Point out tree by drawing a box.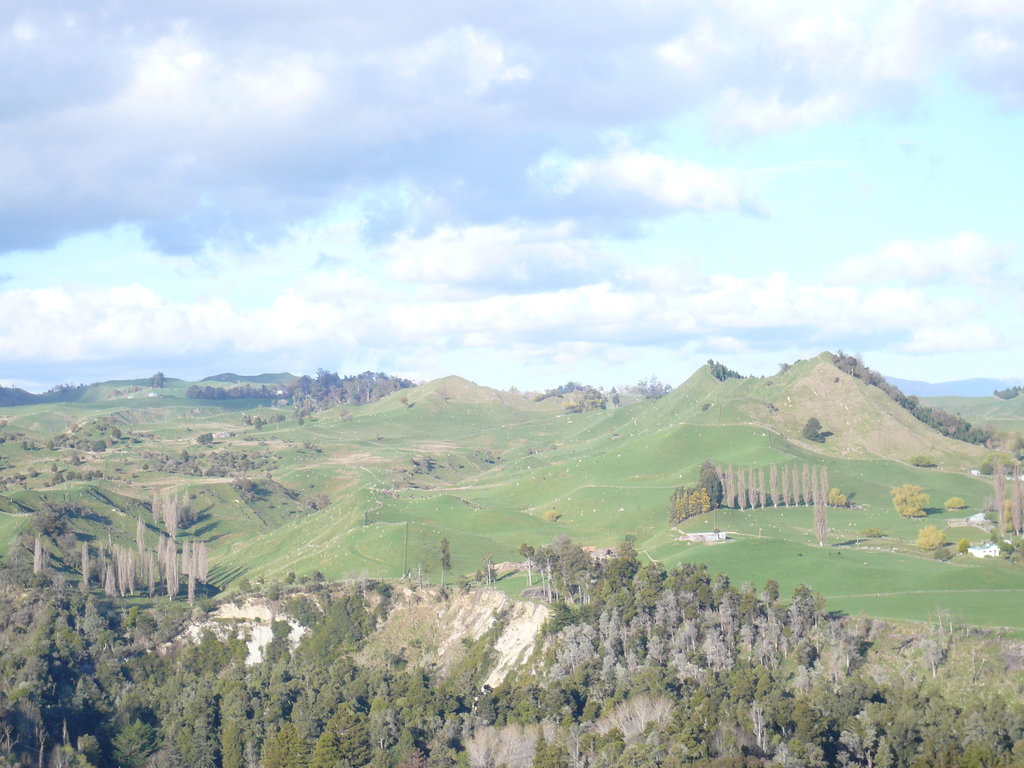
792 466 799 507.
